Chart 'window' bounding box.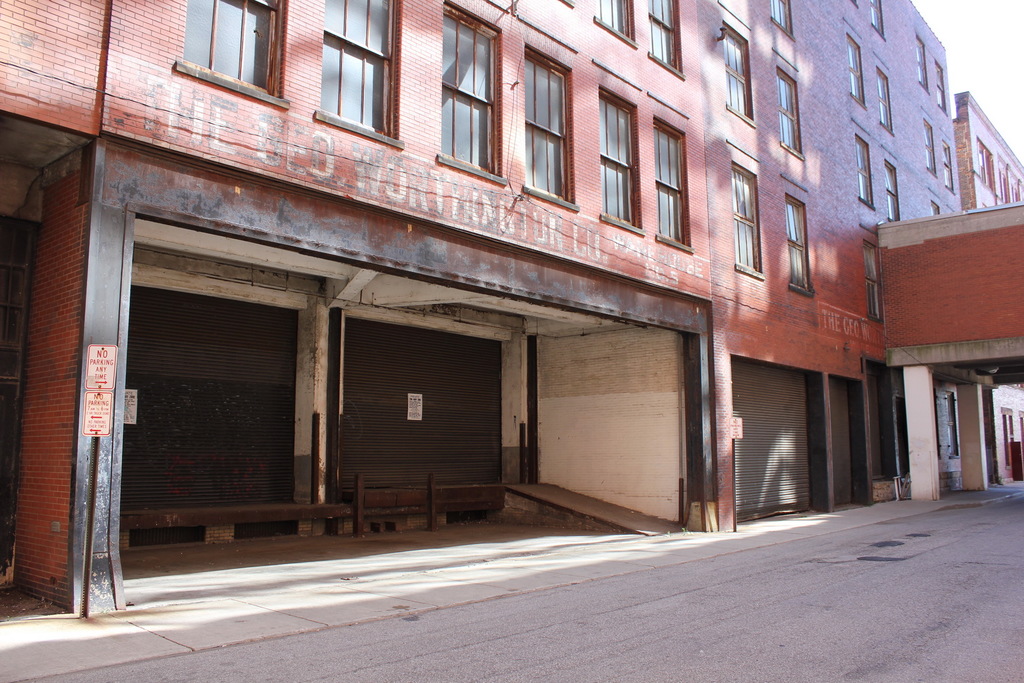
Charted: left=598, top=85, right=645, bottom=235.
